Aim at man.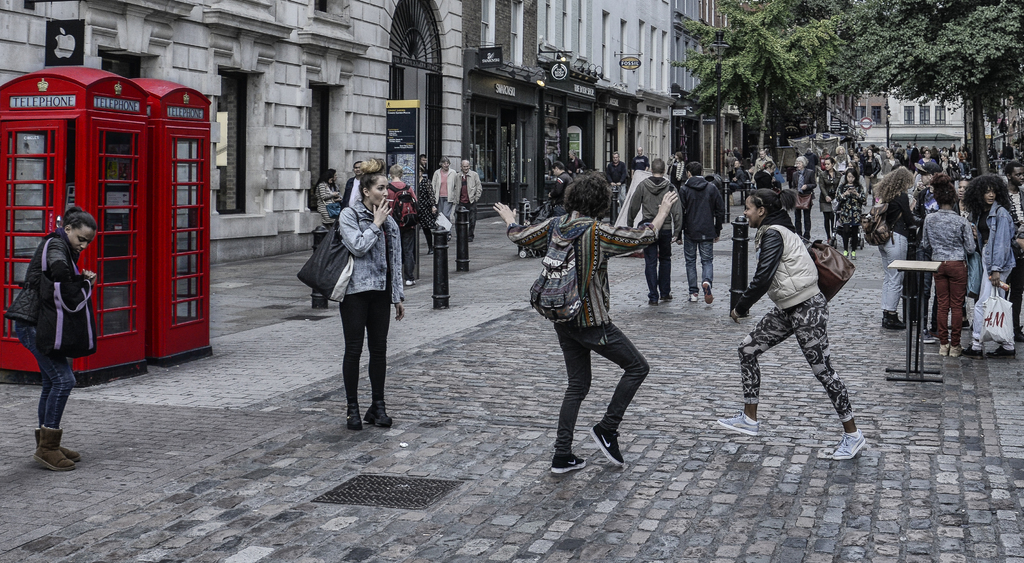
Aimed at box(456, 159, 484, 242).
